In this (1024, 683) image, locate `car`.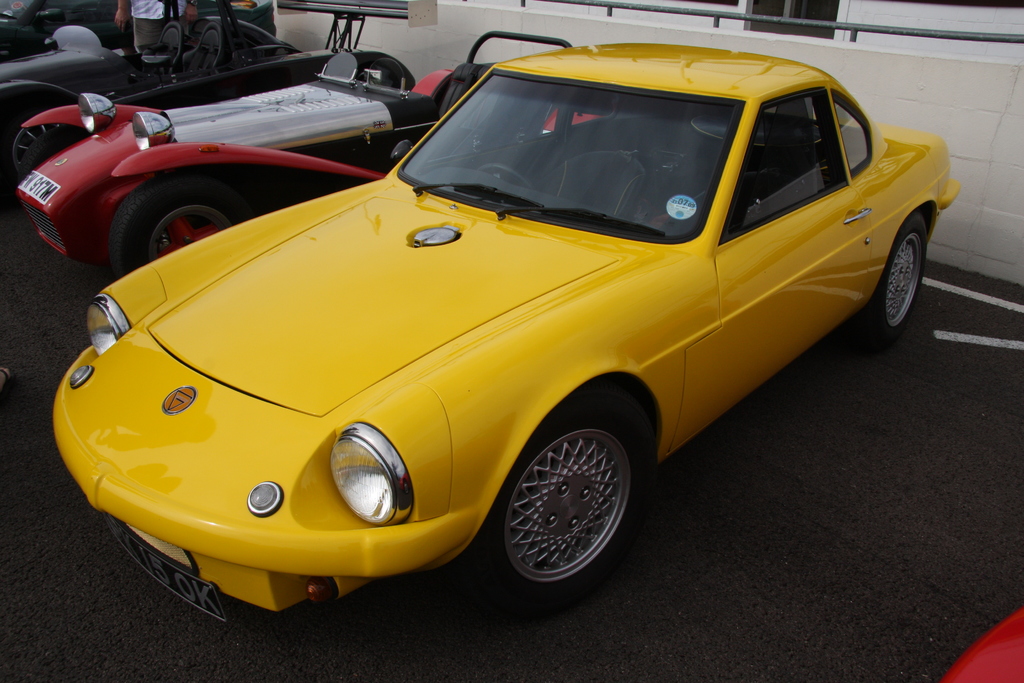
Bounding box: 1, 31, 607, 283.
